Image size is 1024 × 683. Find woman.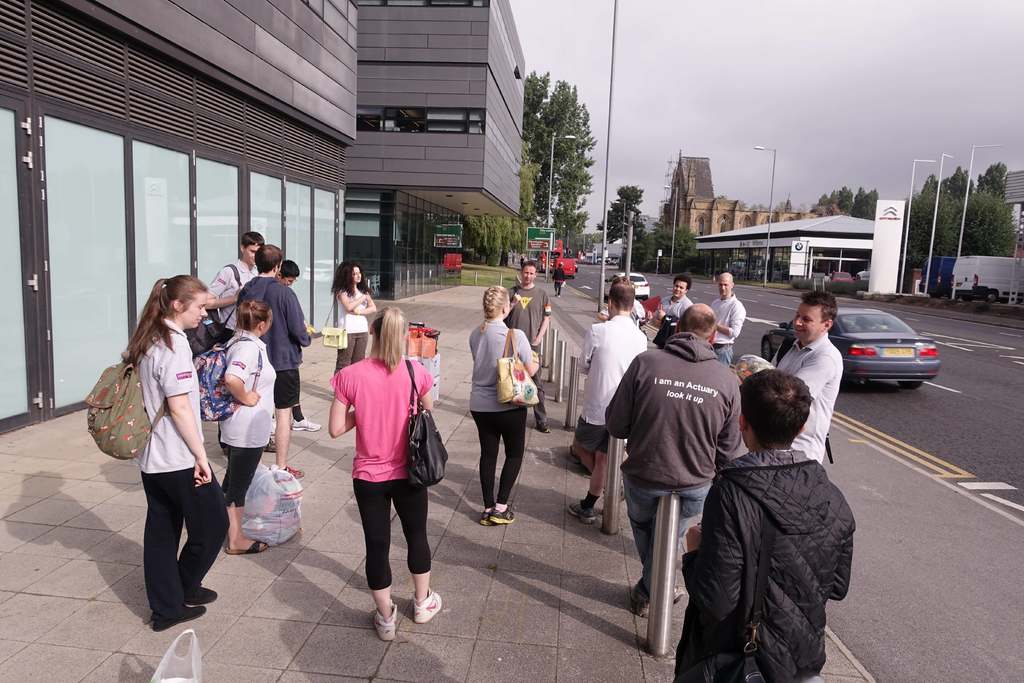
{"x1": 324, "y1": 301, "x2": 440, "y2": 641}.
